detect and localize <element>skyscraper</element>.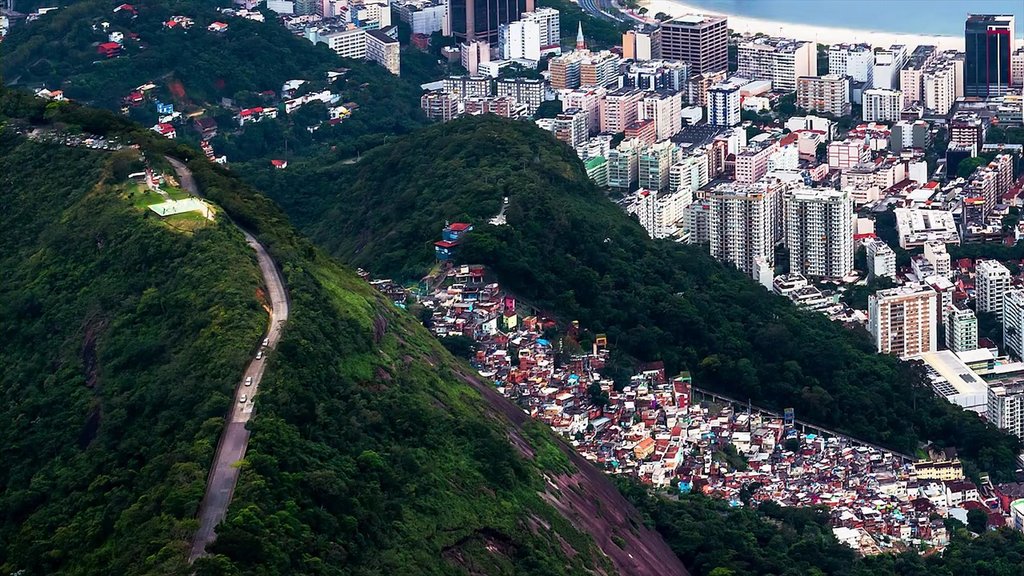
Localized at [left=660, top=8, right=735, bottom=75].
